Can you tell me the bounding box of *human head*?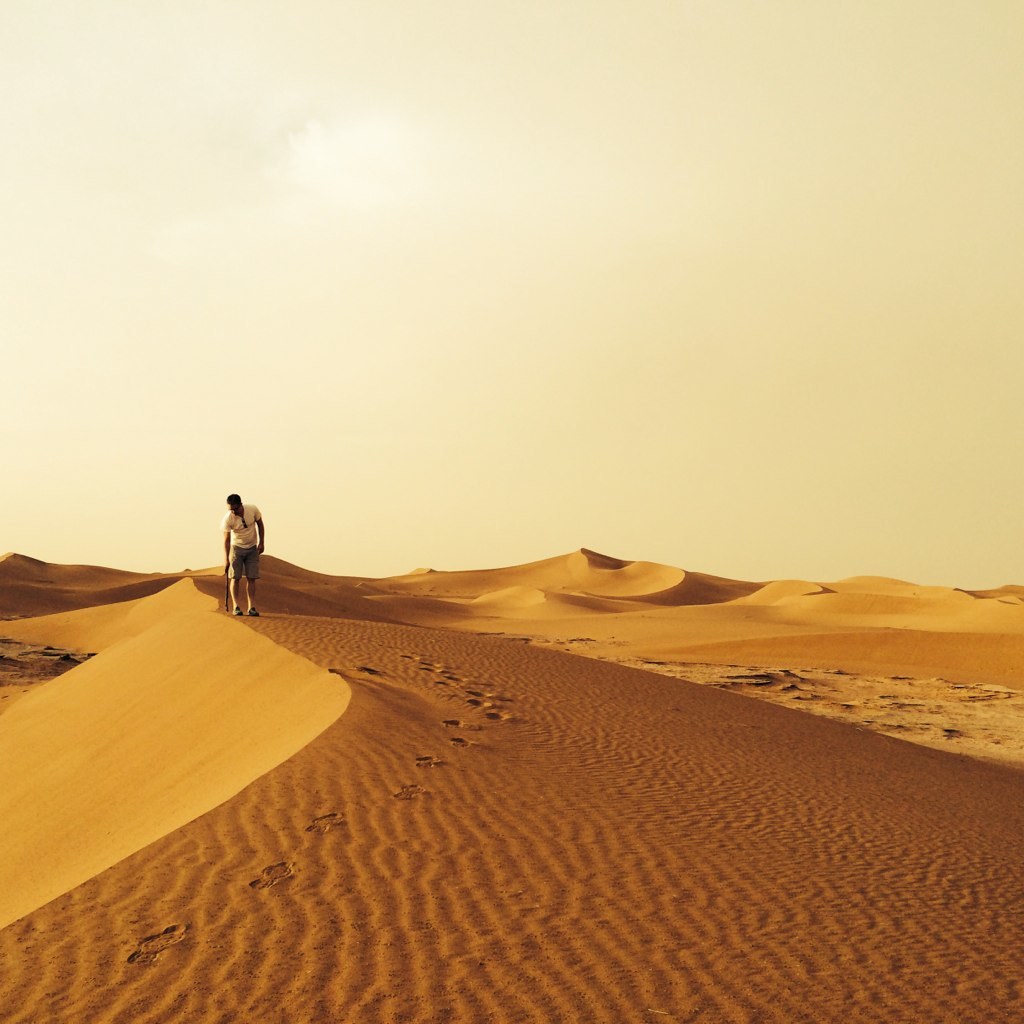
(x1=220, y1=483, x2=250, y2=519).
